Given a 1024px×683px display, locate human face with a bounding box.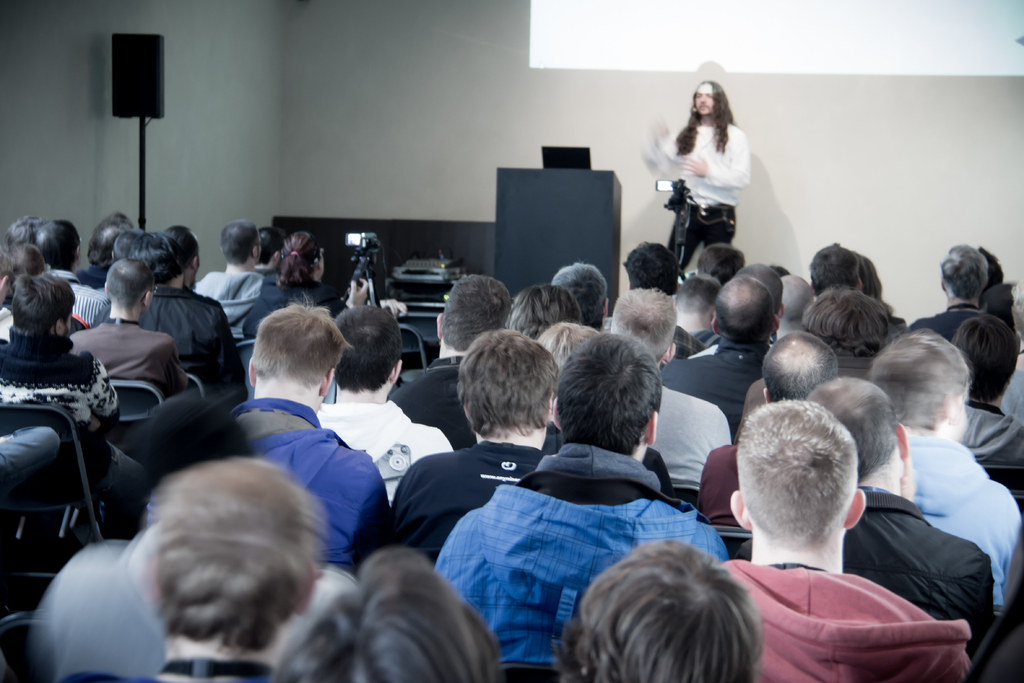
Located: BBox(696, 82, 714, 118).
